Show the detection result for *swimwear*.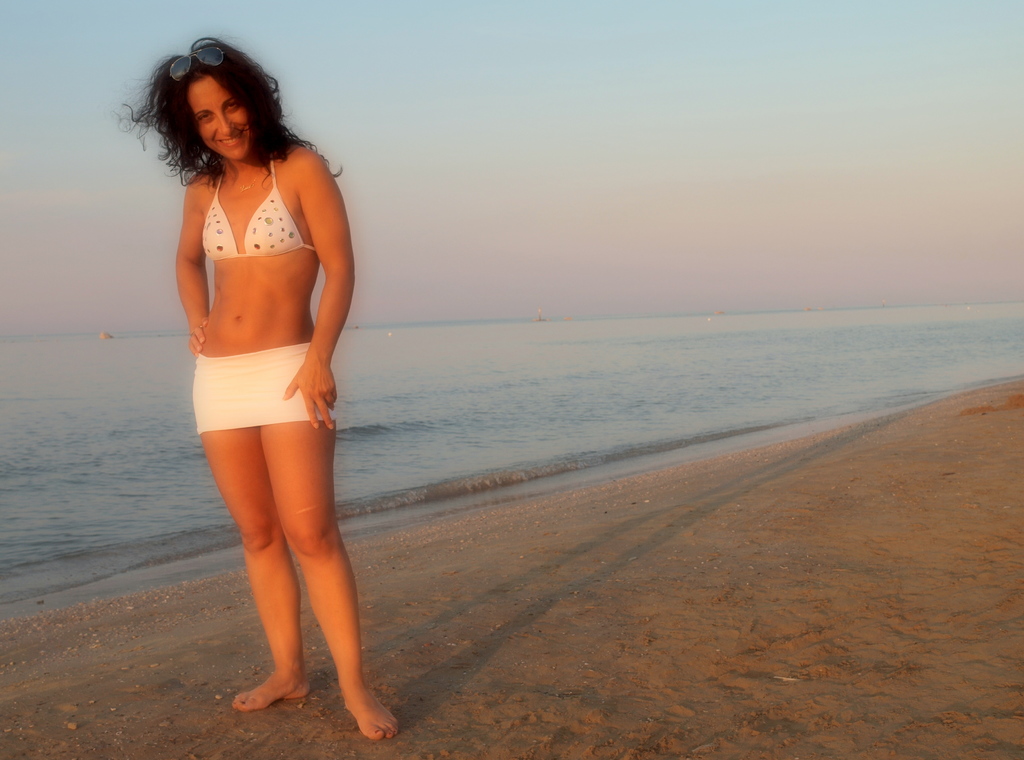
box(202, 155, 314, 260).
